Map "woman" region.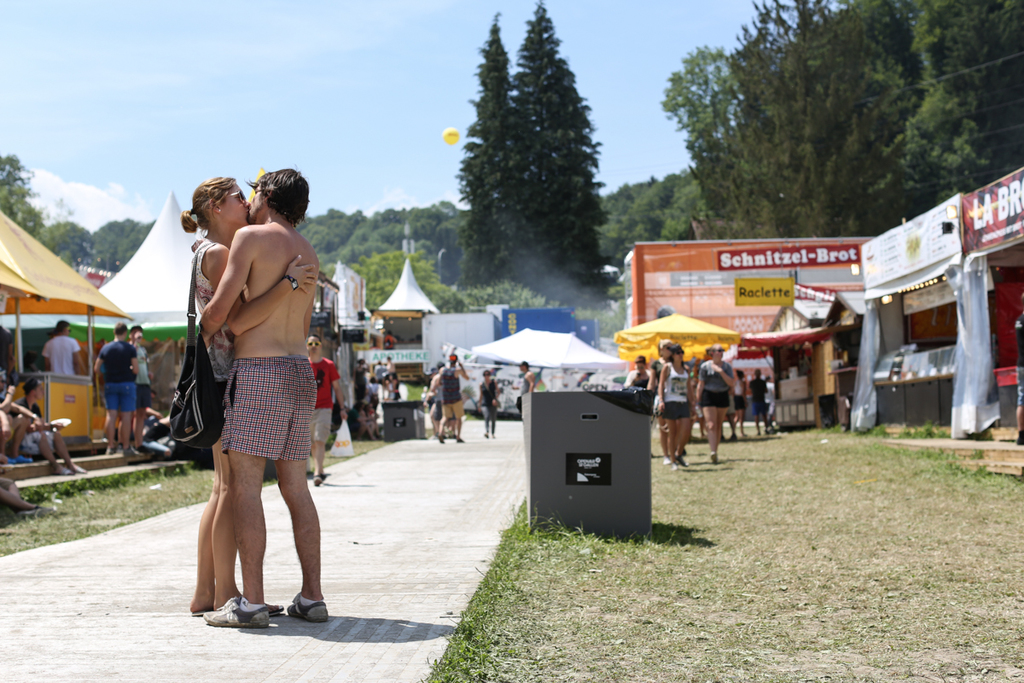
Mapped to 176/191/334/609.
